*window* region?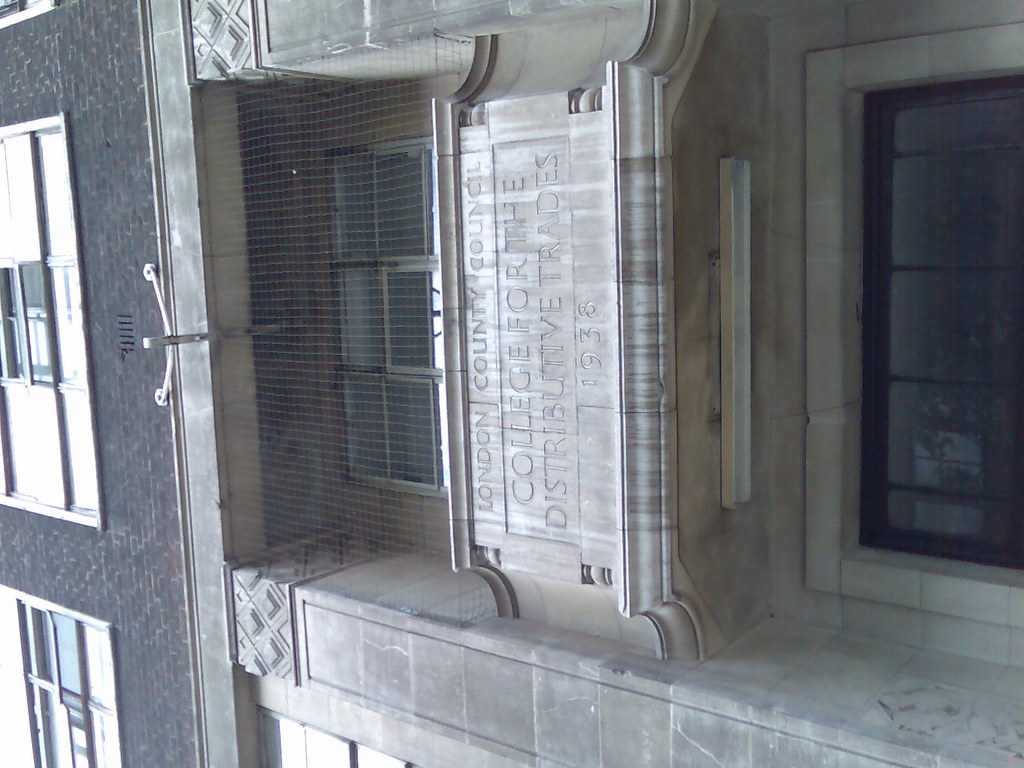
216:37:484:593
